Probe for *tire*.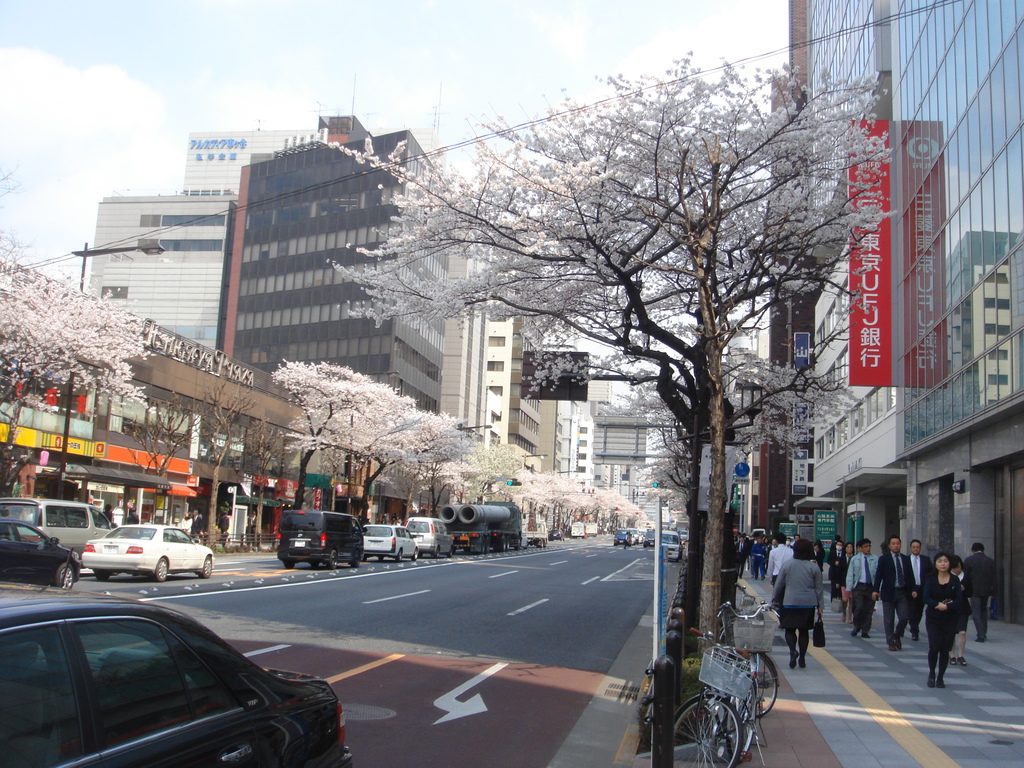
Probe result: pyautogui.locateOnScreen(198, 556, 217, 577).
